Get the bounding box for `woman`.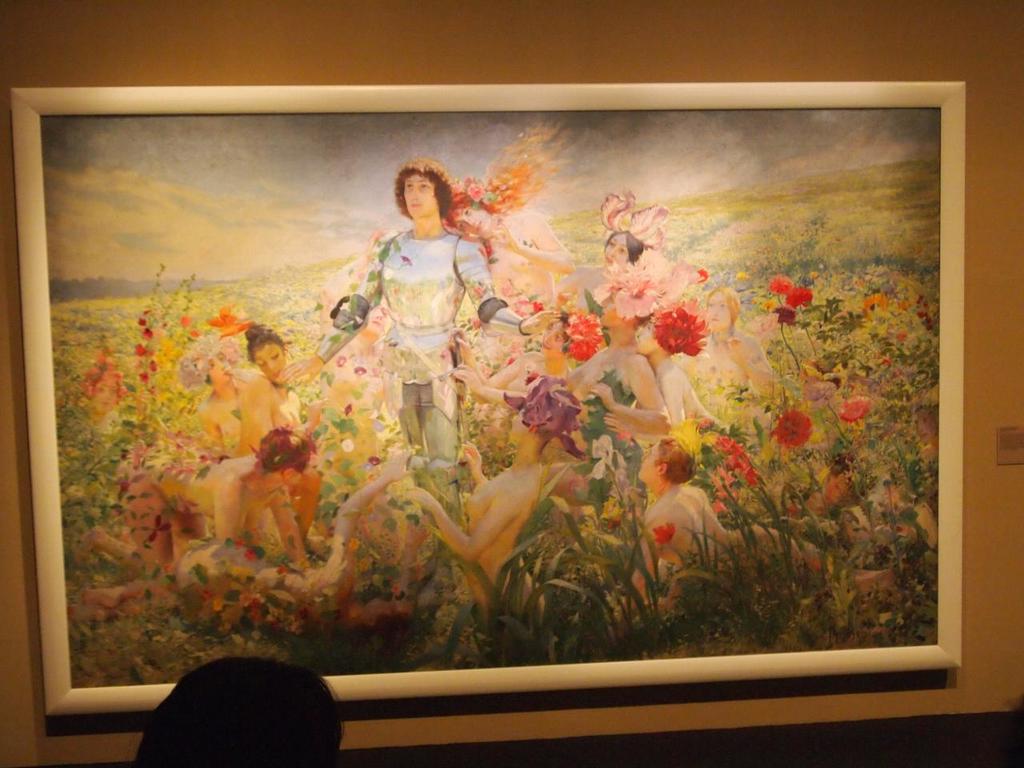
x1=358 y1=134 x2=478 y2=410.
